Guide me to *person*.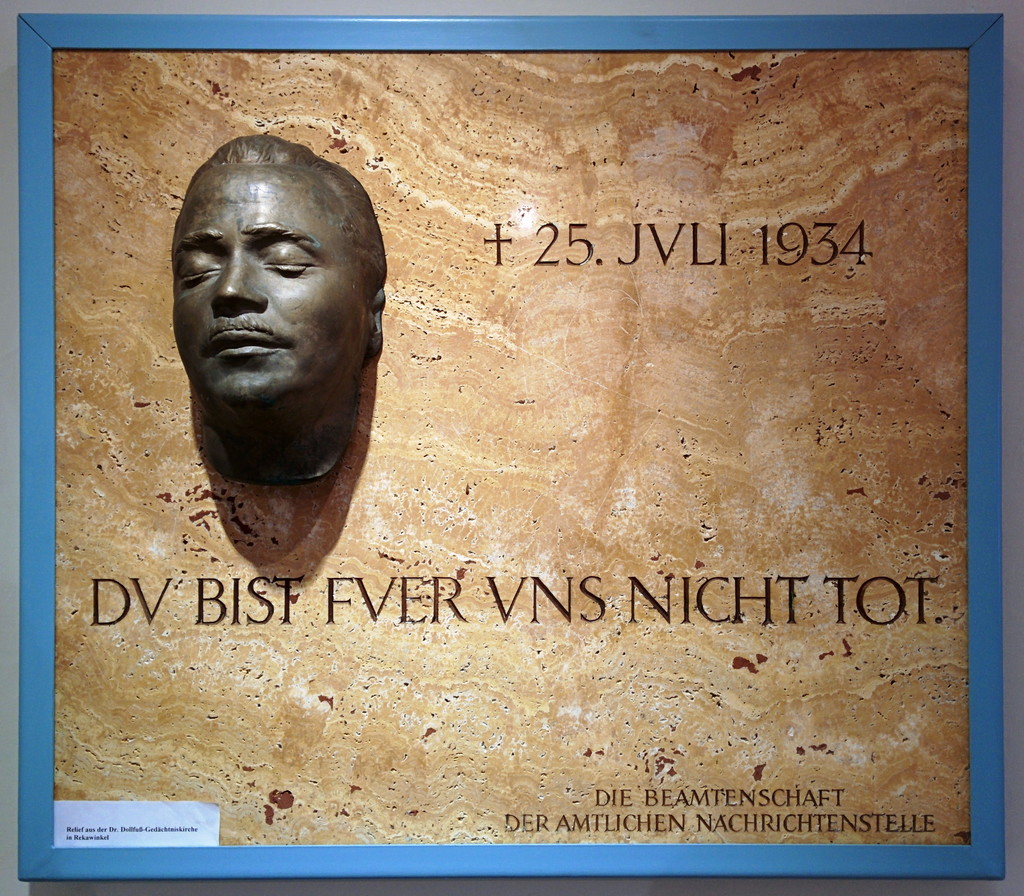
Guidance: region(162, 134, 391, 491).
